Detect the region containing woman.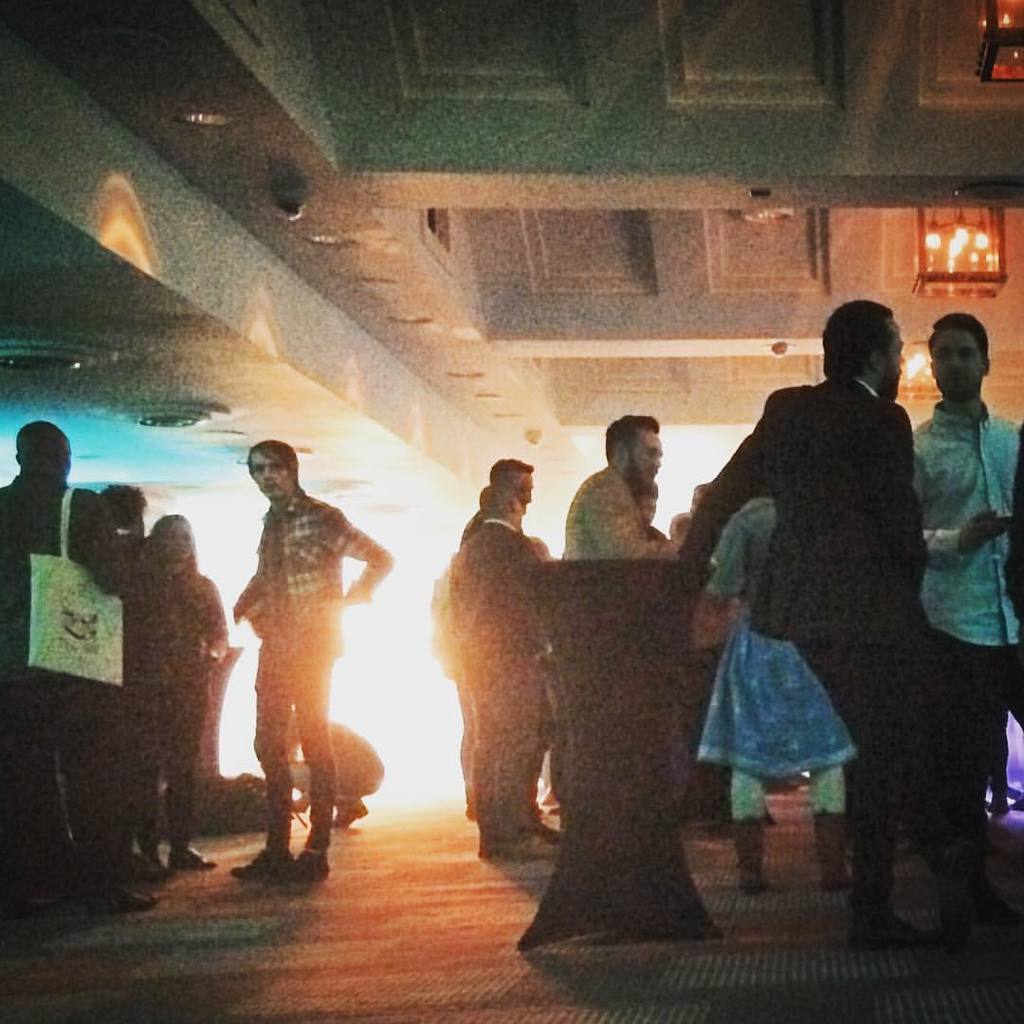
detection(139, 517, 219, 881).
